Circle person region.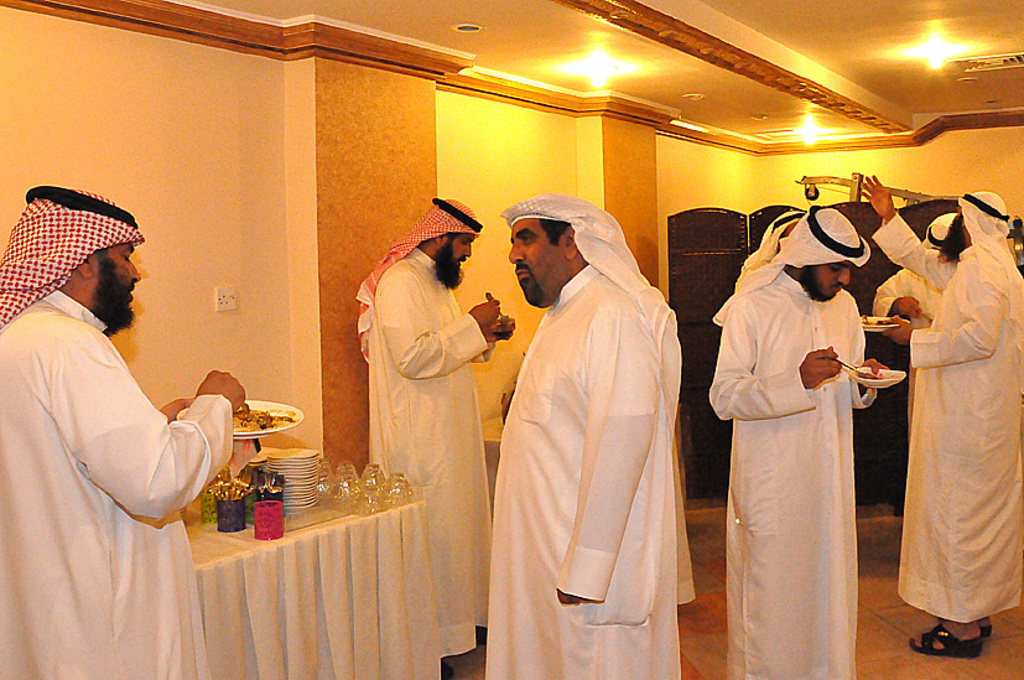
Region: 357:194:518:679.
